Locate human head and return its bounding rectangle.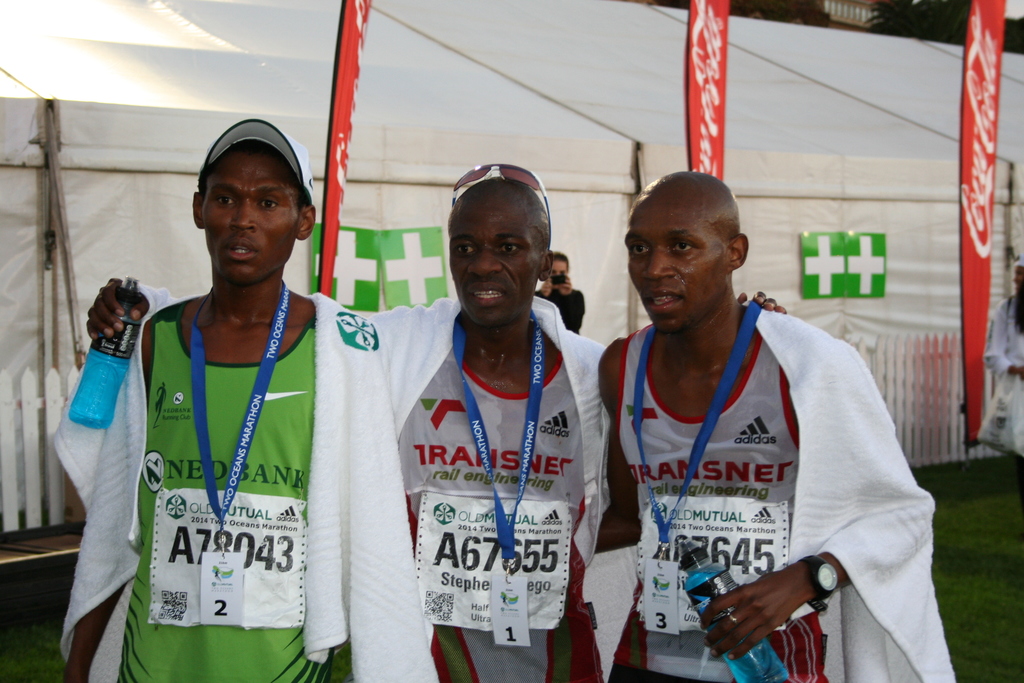
bbox=(626, 167, 747, 335).
